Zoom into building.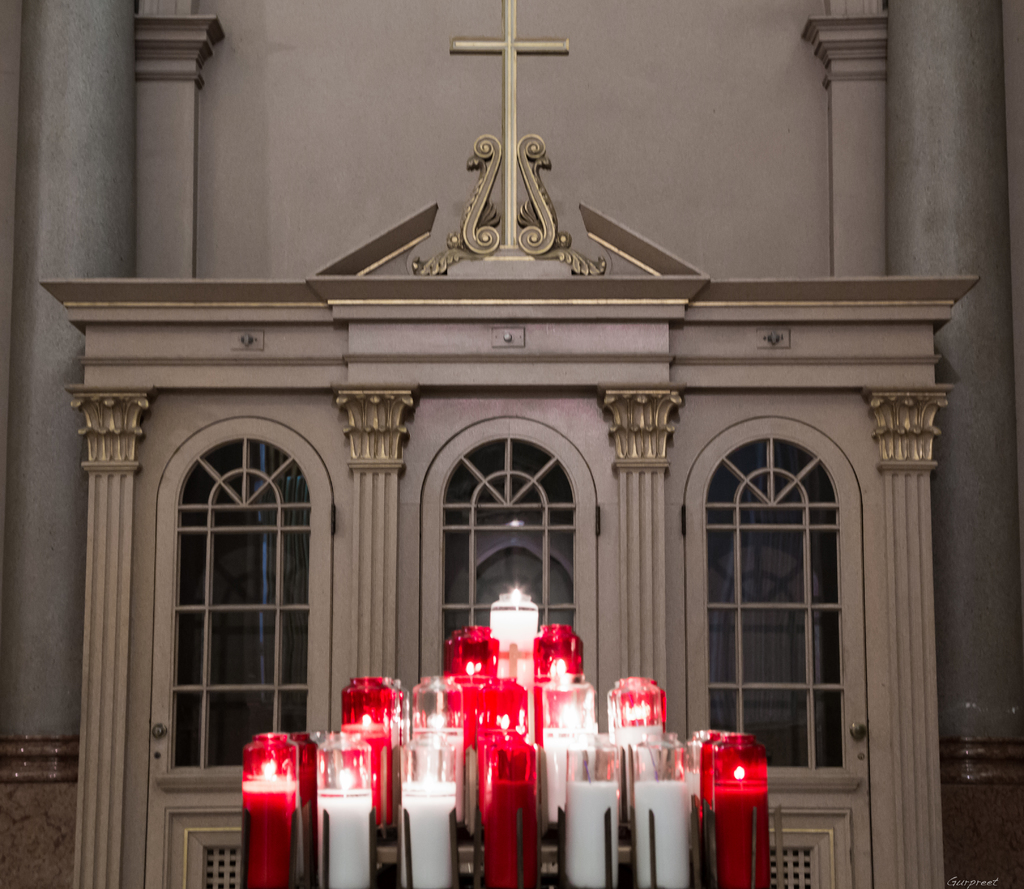
Zoom target: detection(0, 0, 1023, 888).
